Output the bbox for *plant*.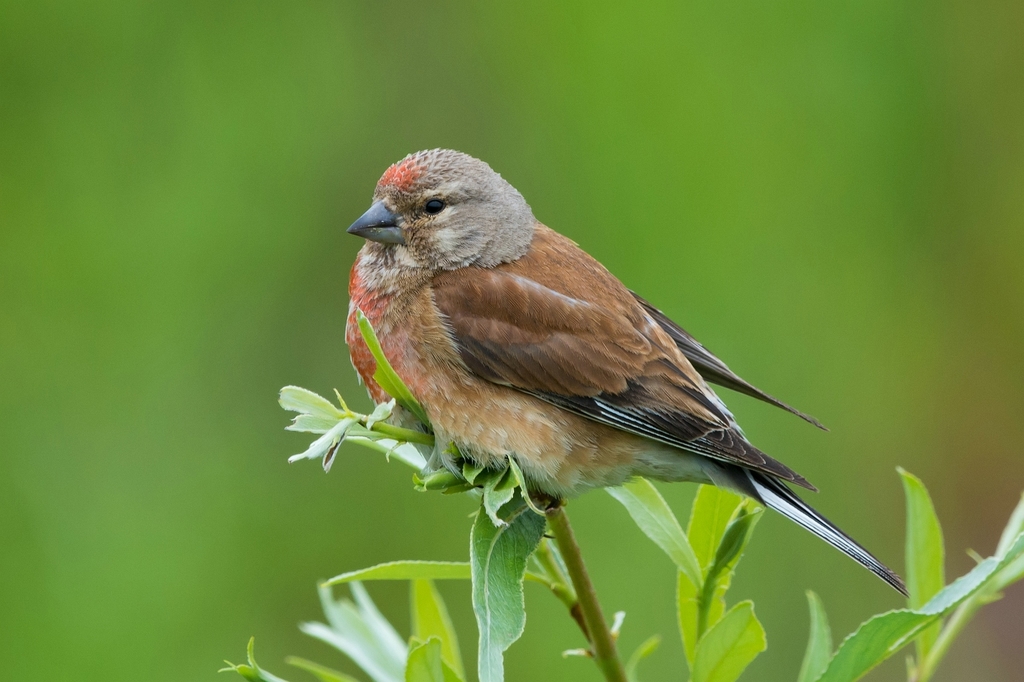
bbox=(213, 308, 1023, 681).
